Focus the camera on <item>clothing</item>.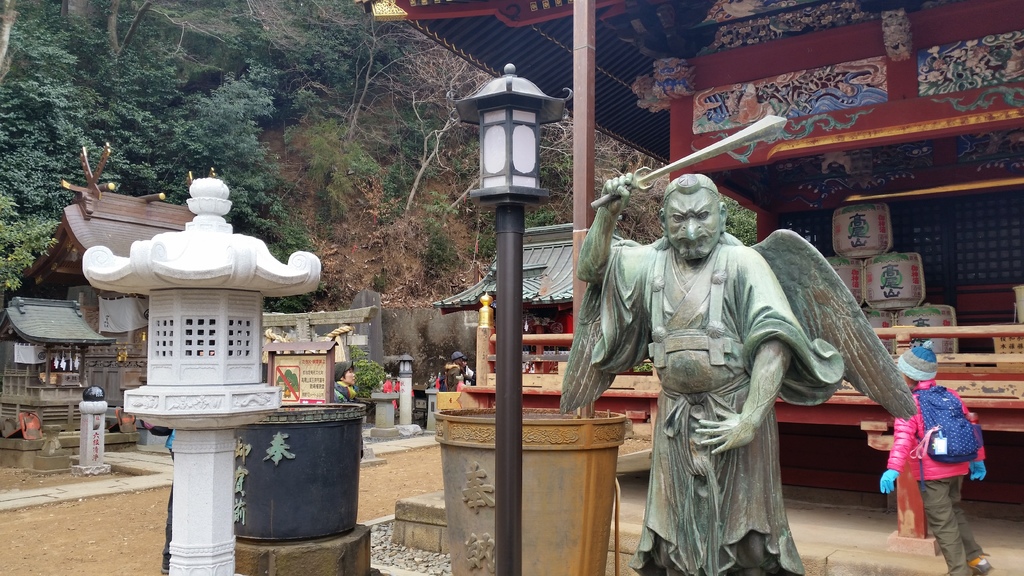
Focus region: [left=889, top=383, right=993, bottom=545].
